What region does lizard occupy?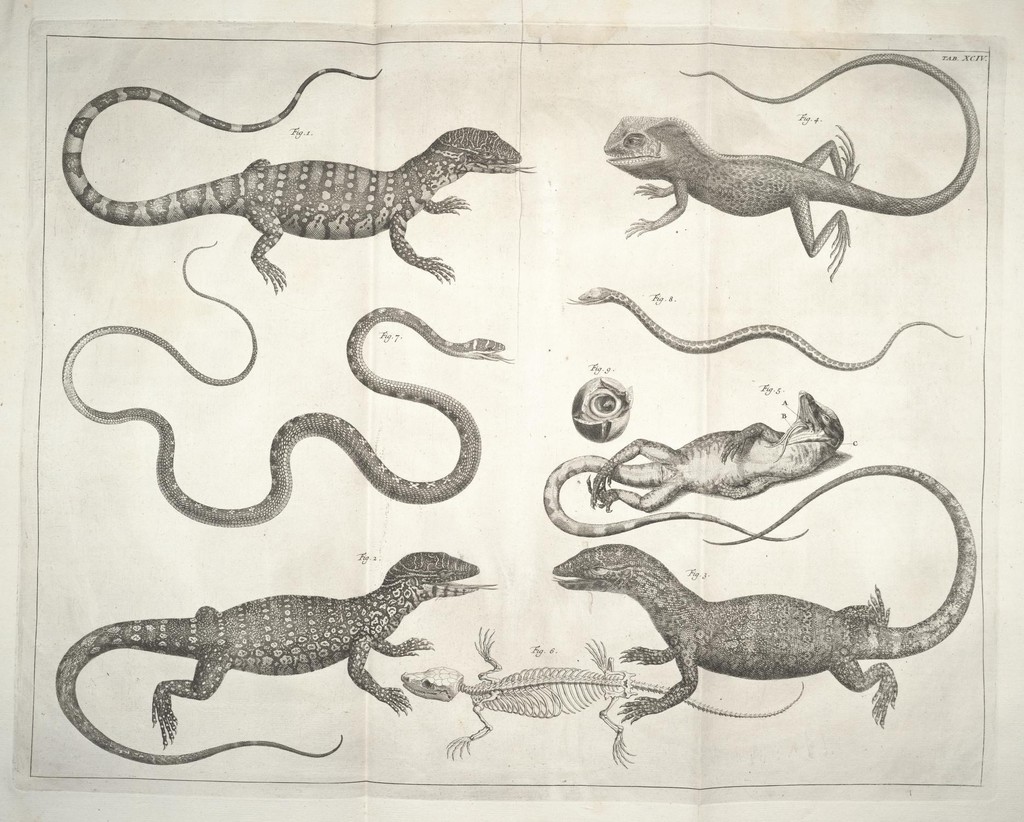
Rect(536, 391, 838, 531).
